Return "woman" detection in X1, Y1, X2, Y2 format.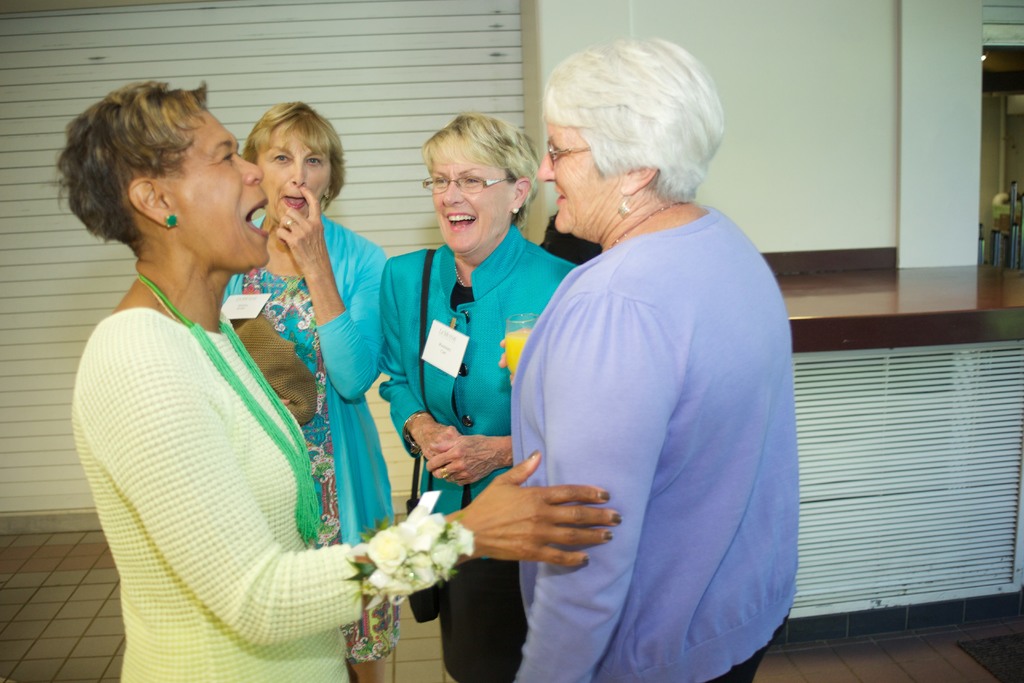
381, 112, 591, 682.
